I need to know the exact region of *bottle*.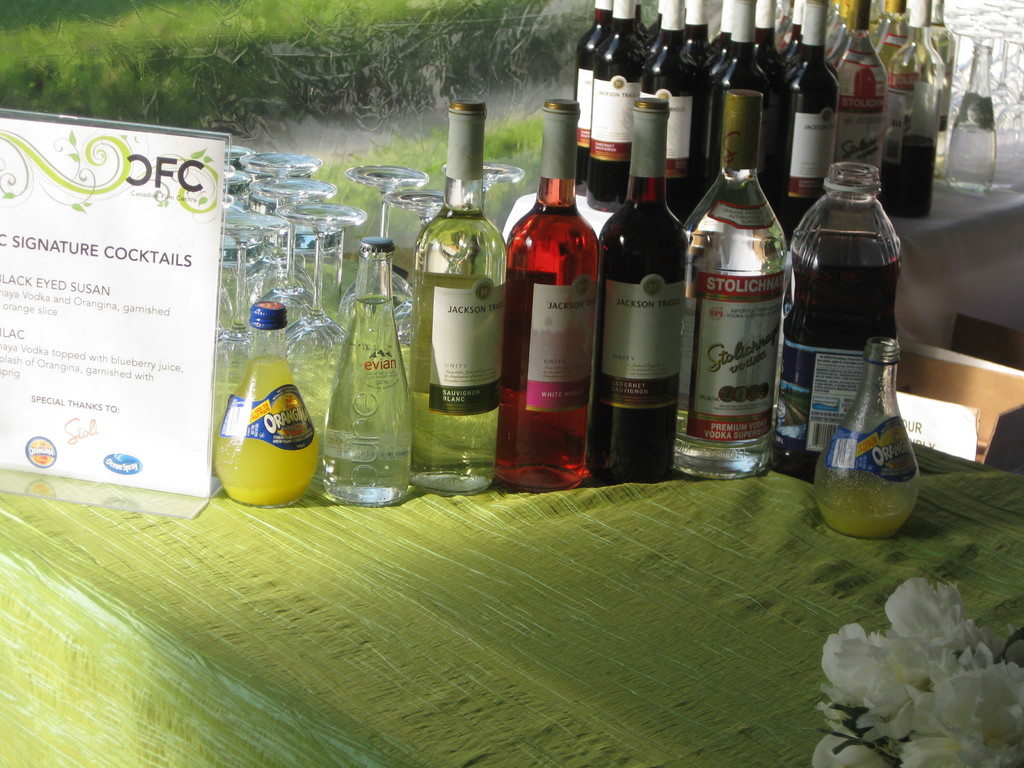
Region: {"x1": 678, "y1": 90, "x2": 783, "y2": 486}.
